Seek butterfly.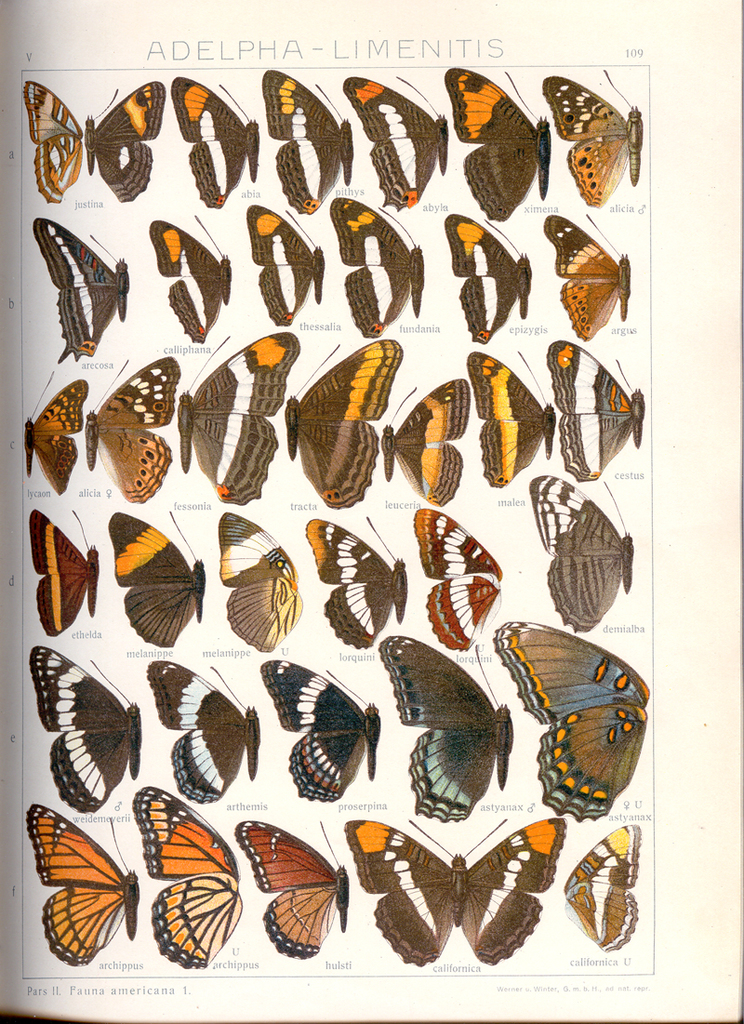
locate(171, 70, 265, 206).
